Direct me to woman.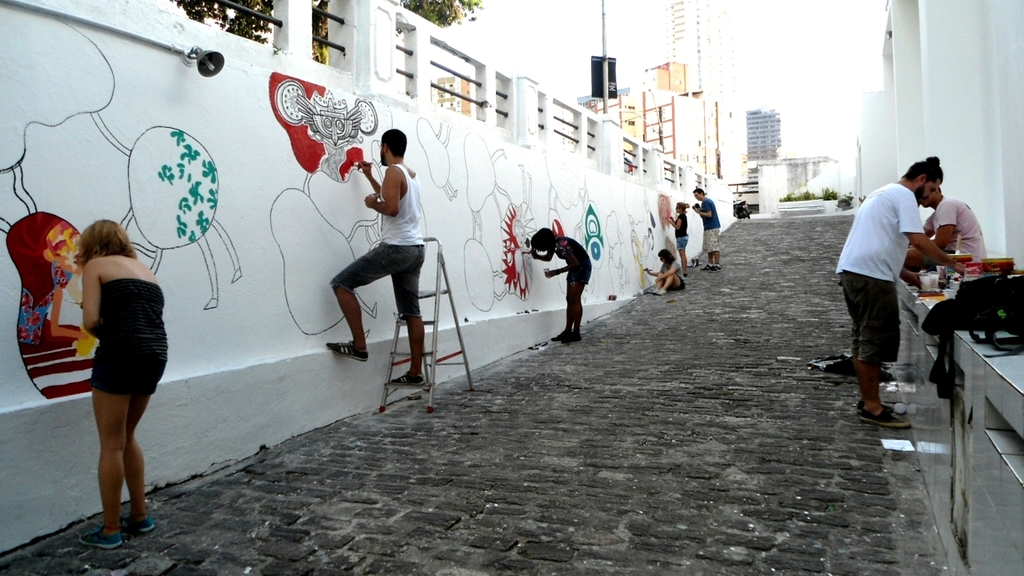
Direction: box=[55, 205, 174, 511].
